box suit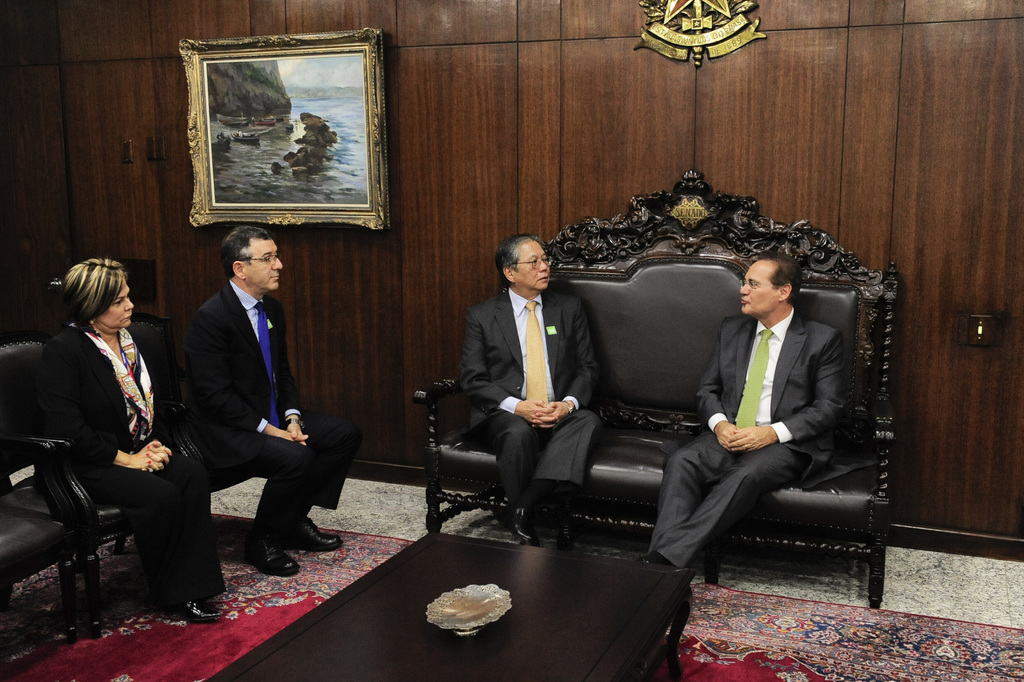
pyautogui.locateOnScreen(35, 327, 224, 596)
